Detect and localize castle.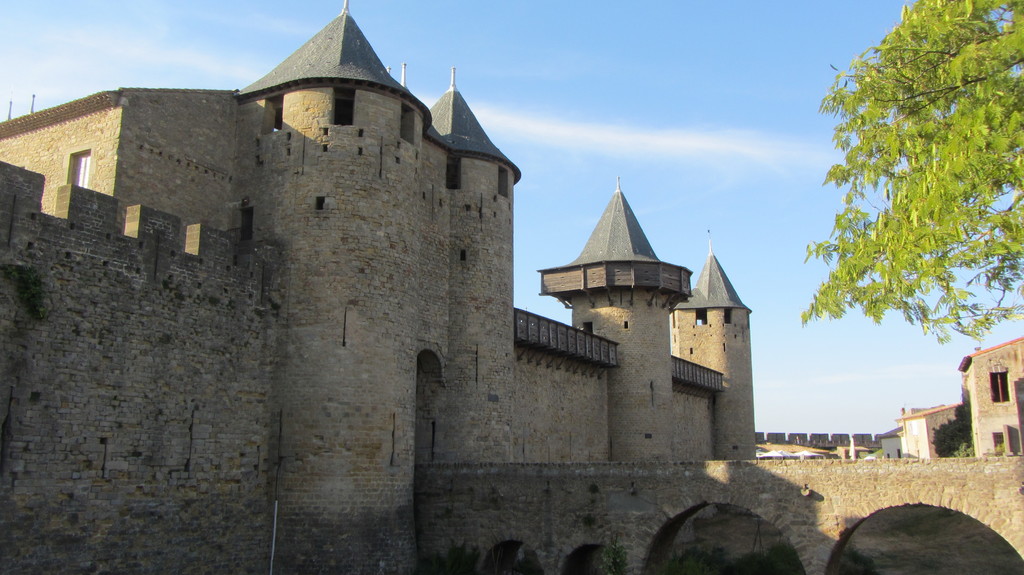
Localized at {"x1": 0, "y1": 0, "x2": 1023, "y2": 574}.
